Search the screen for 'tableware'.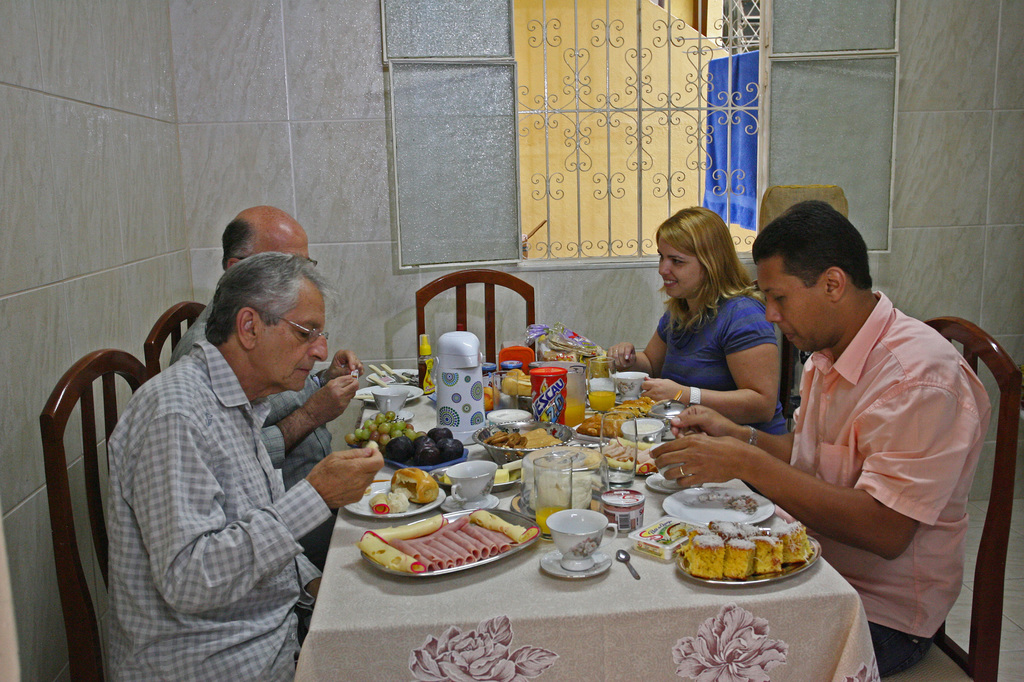
Found at bbox=(351, 478, 550, 580).
